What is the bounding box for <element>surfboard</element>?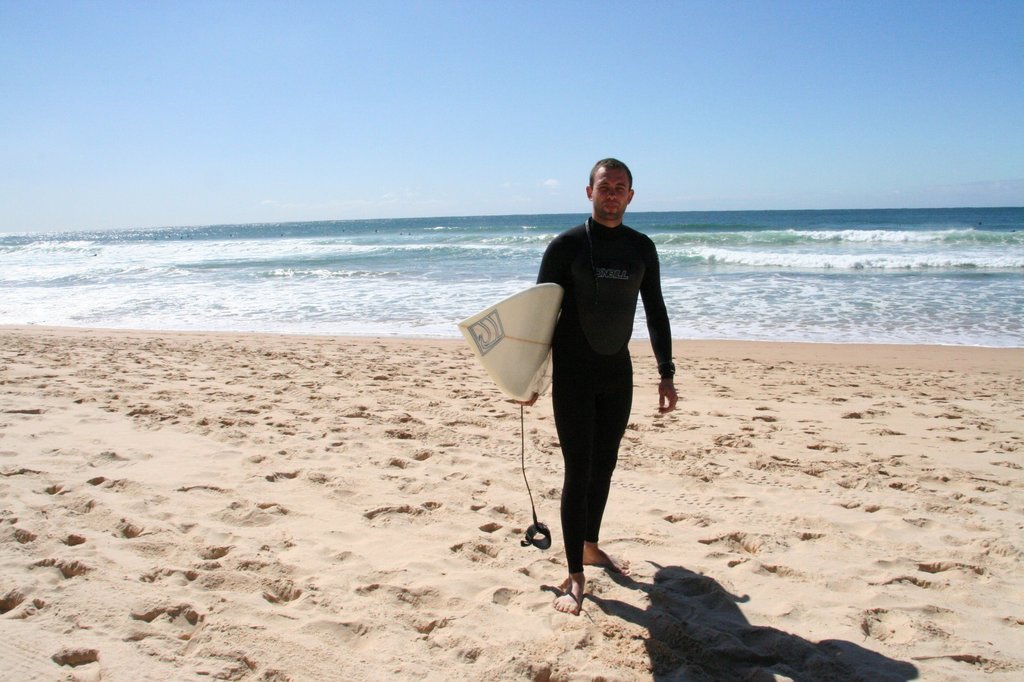
x1=457, y1=282, x2=564, y2=409.
